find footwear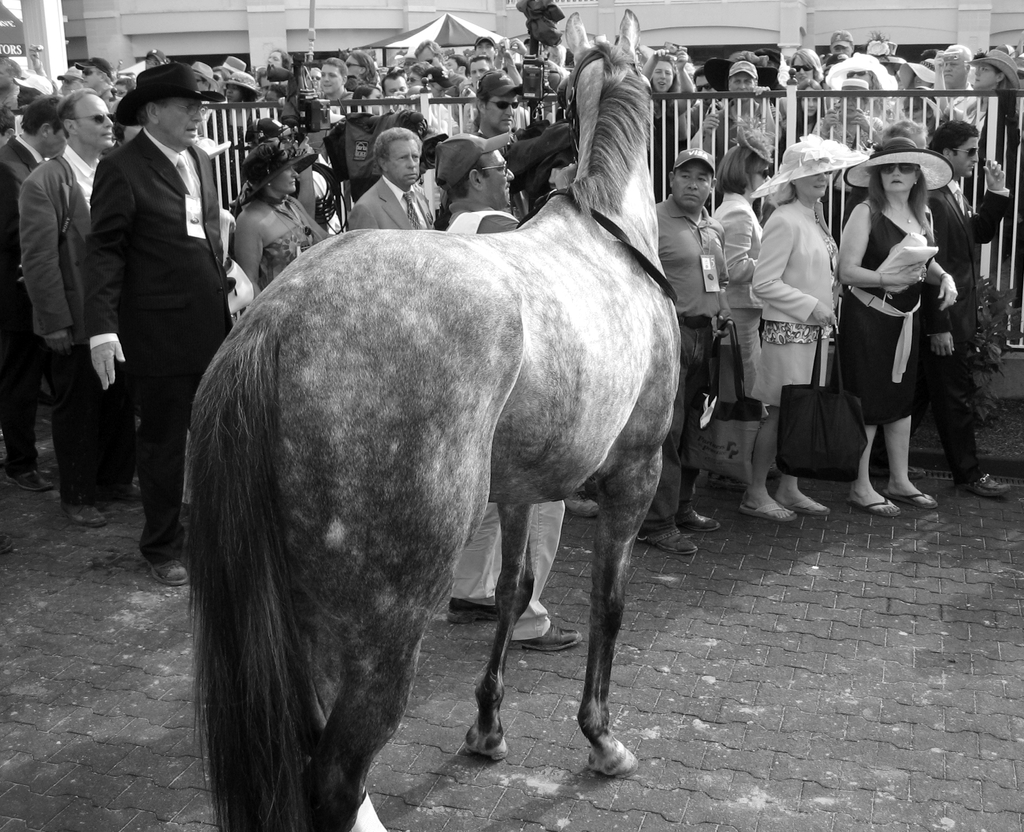
957/472/1013/494
